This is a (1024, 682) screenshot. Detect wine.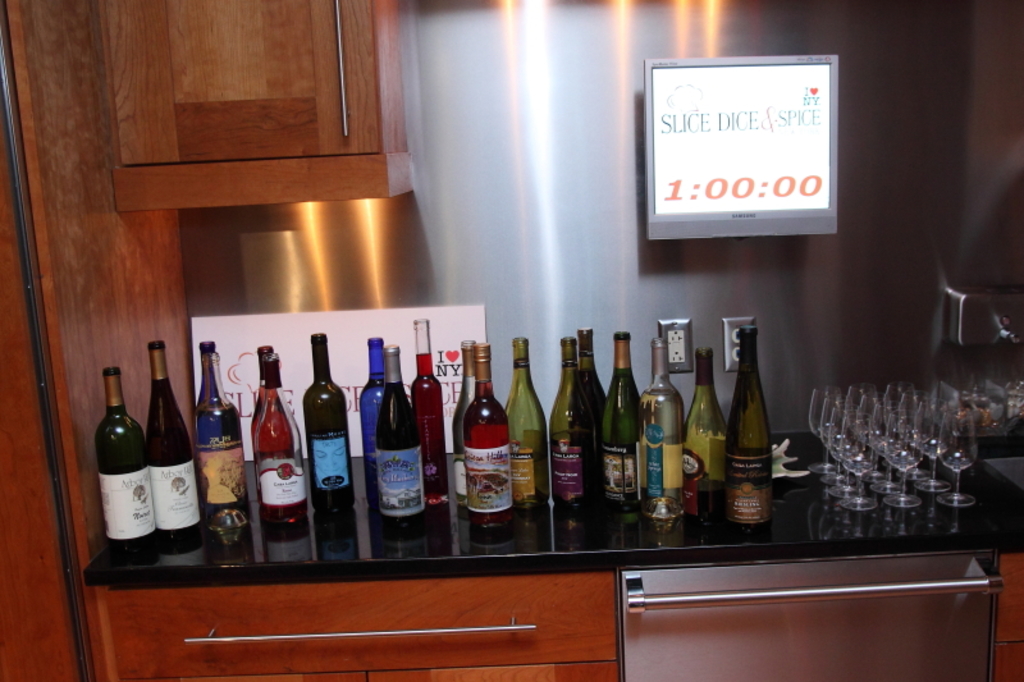
x1=690 y1=338 x2=732 y2=505.
